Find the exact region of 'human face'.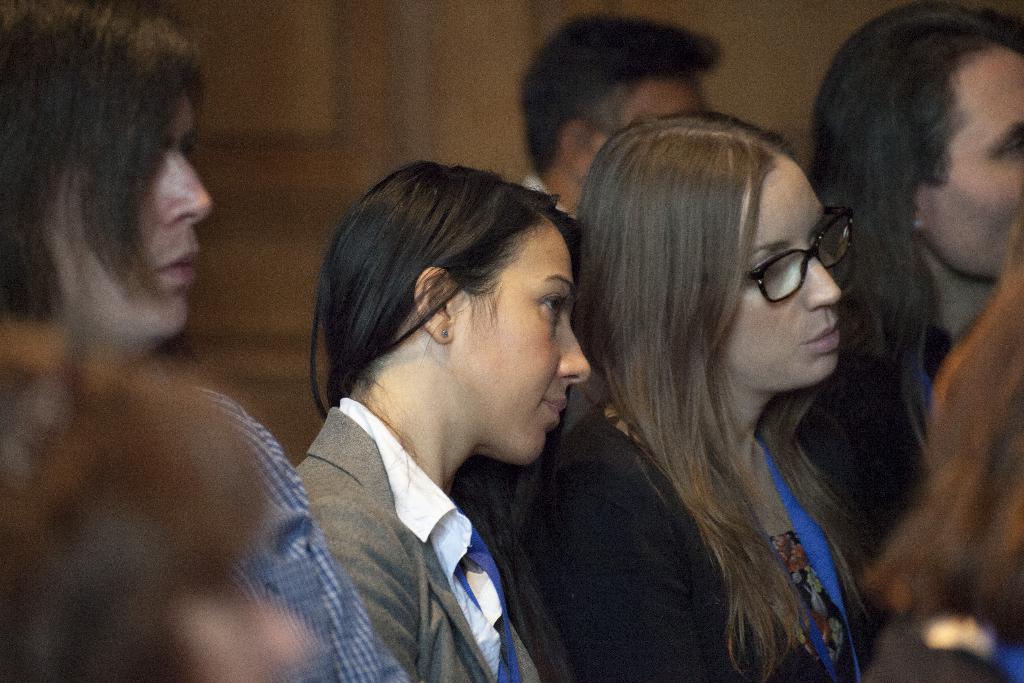
Exact region: region(922, 40, 1023, 281).
